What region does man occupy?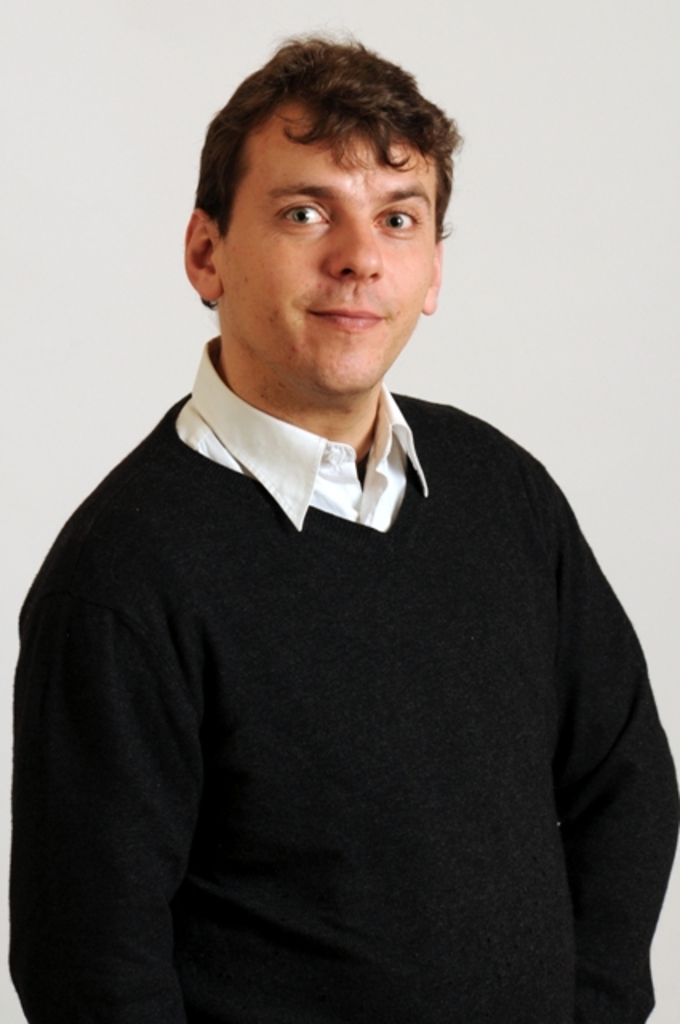
[x1=0, y1=37, x2=678, y2=1022].
